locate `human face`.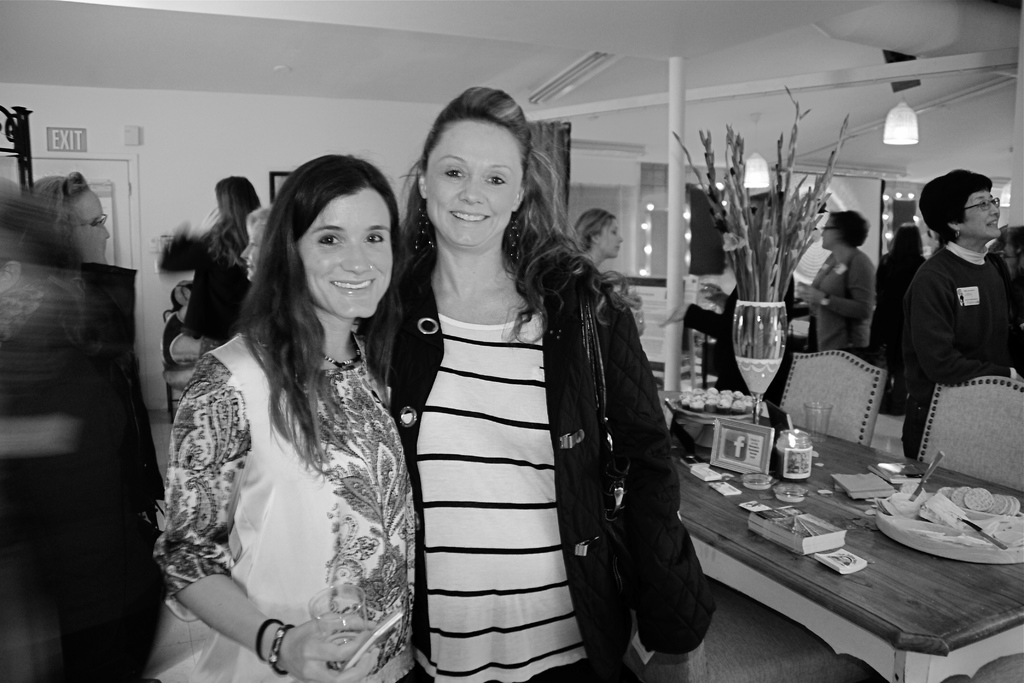
Bounding box: x1=819 y1=218 x2=836 y2=249.
